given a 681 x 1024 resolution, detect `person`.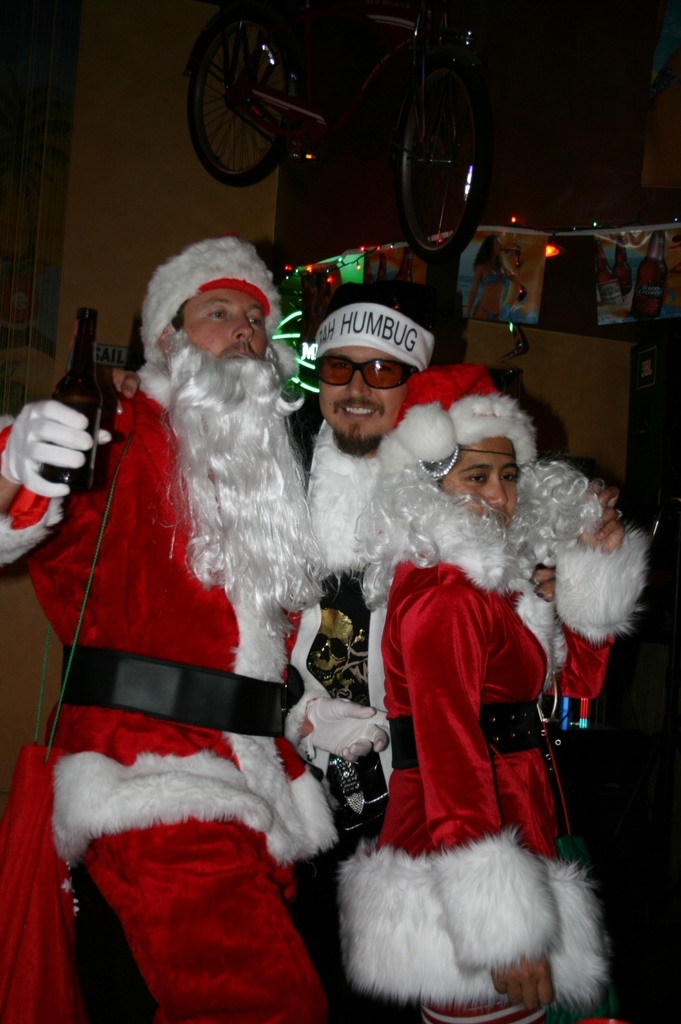
<box>303,286,455,1023</box>.
